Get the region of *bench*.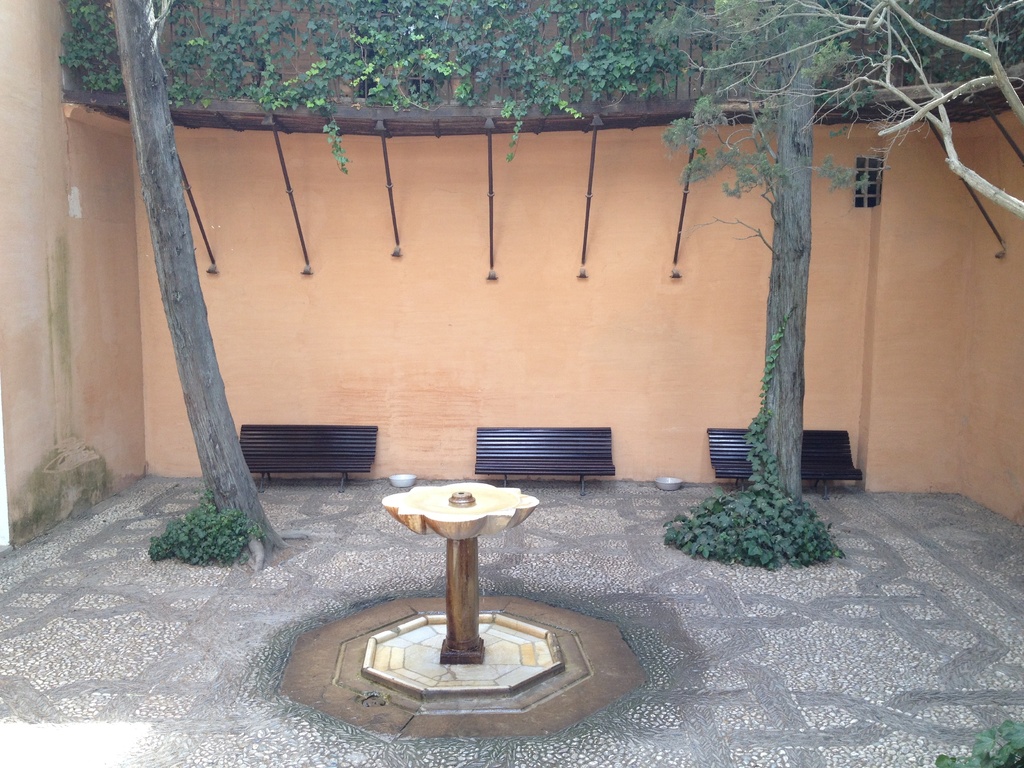
[left=241, top=425, right=376, bottom=493].
